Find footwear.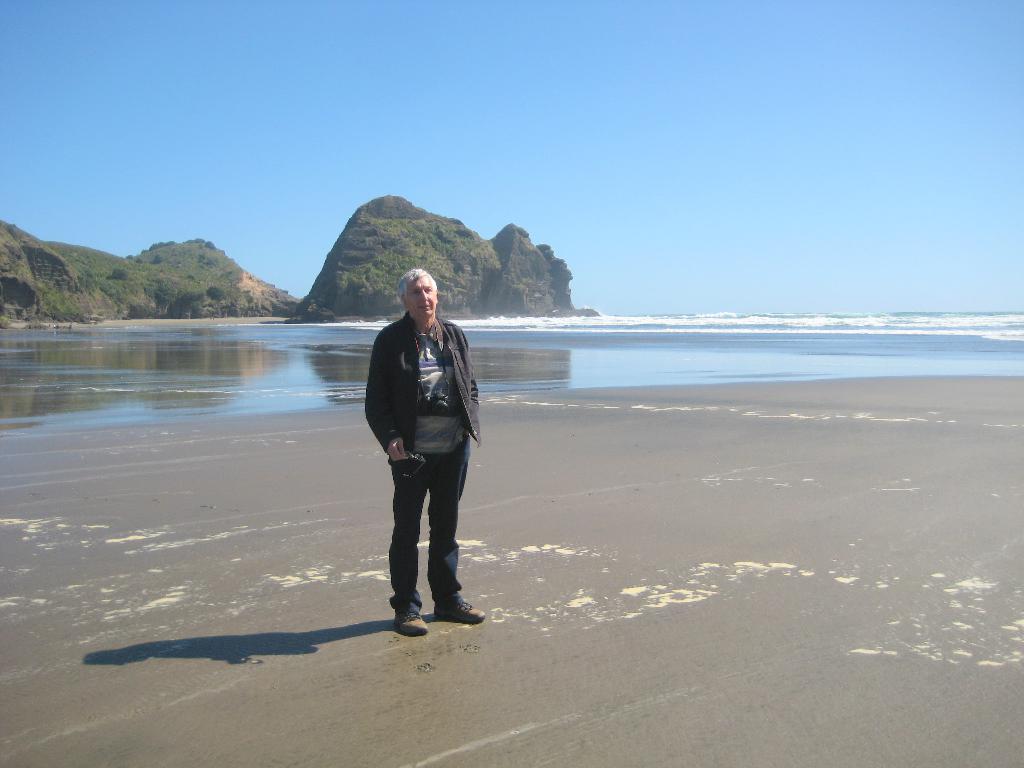
(left=433, top=600, right=486, bottom=623).
